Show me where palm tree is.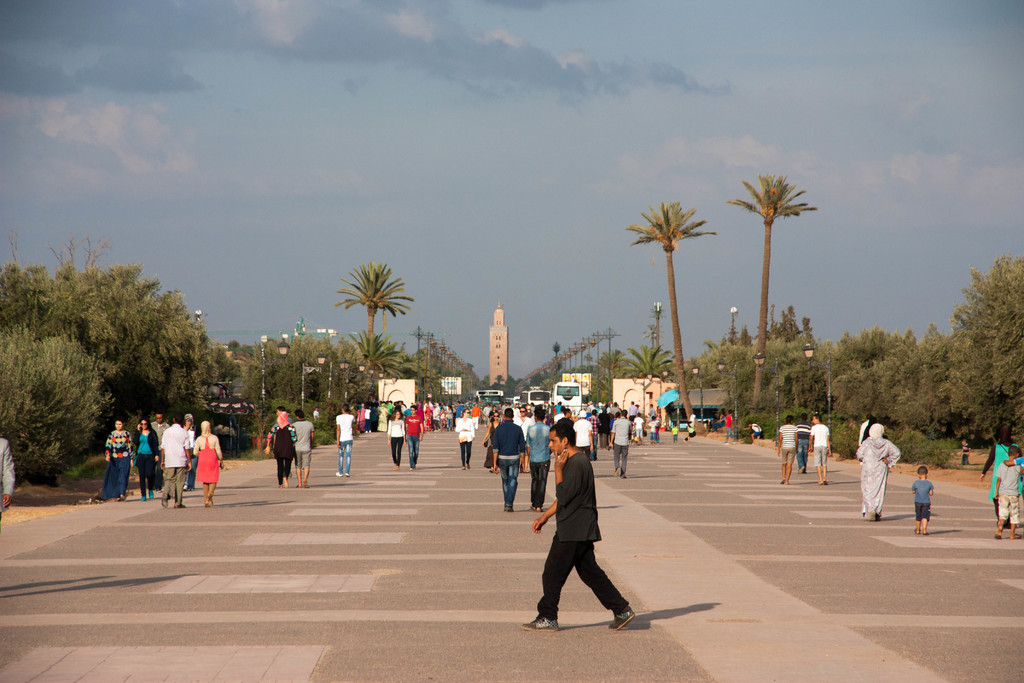
palm tree is at select_region(340, 251, 390, 406).
